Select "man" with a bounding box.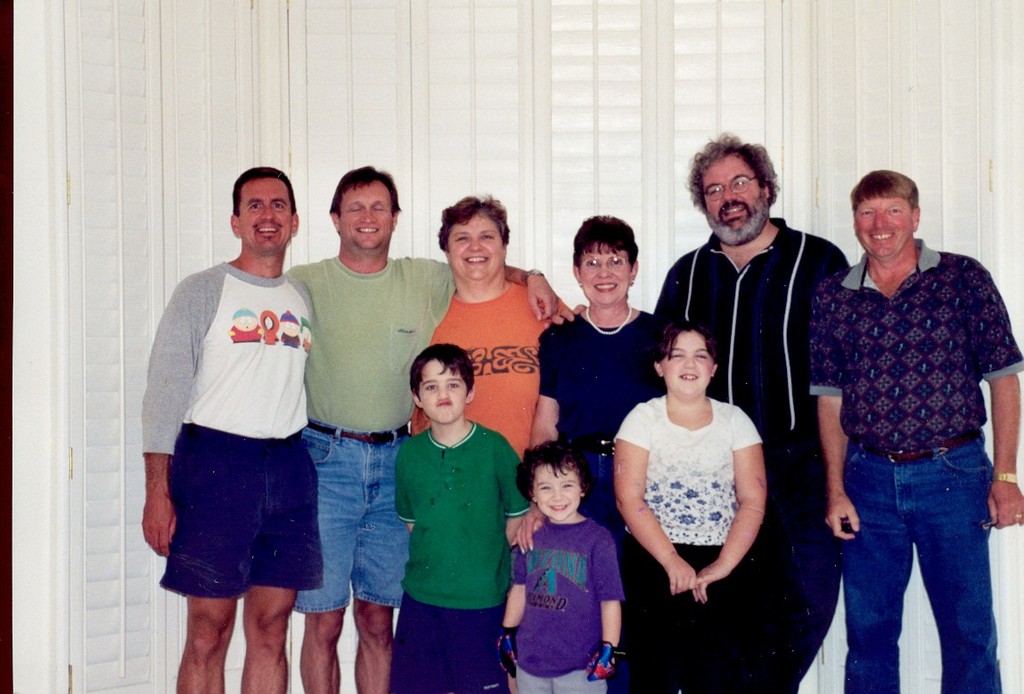
pyautogui.locateOnScreen(142, 164, 322, 693).
